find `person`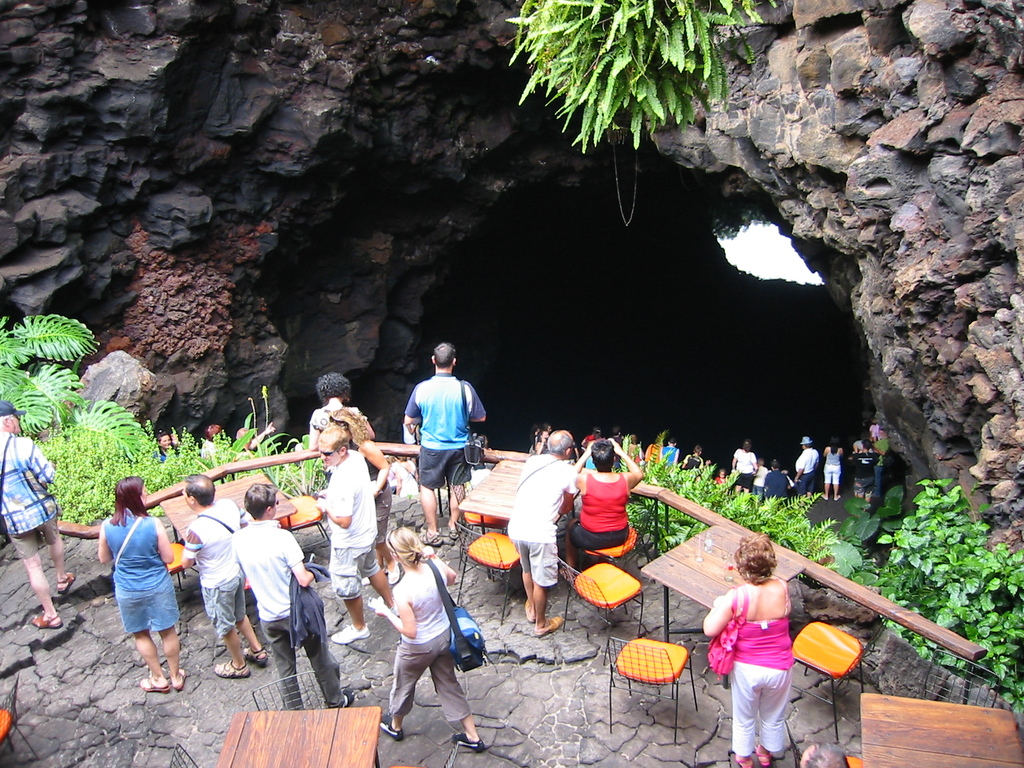
(left=561, top=434, right=647, bottom=566)
